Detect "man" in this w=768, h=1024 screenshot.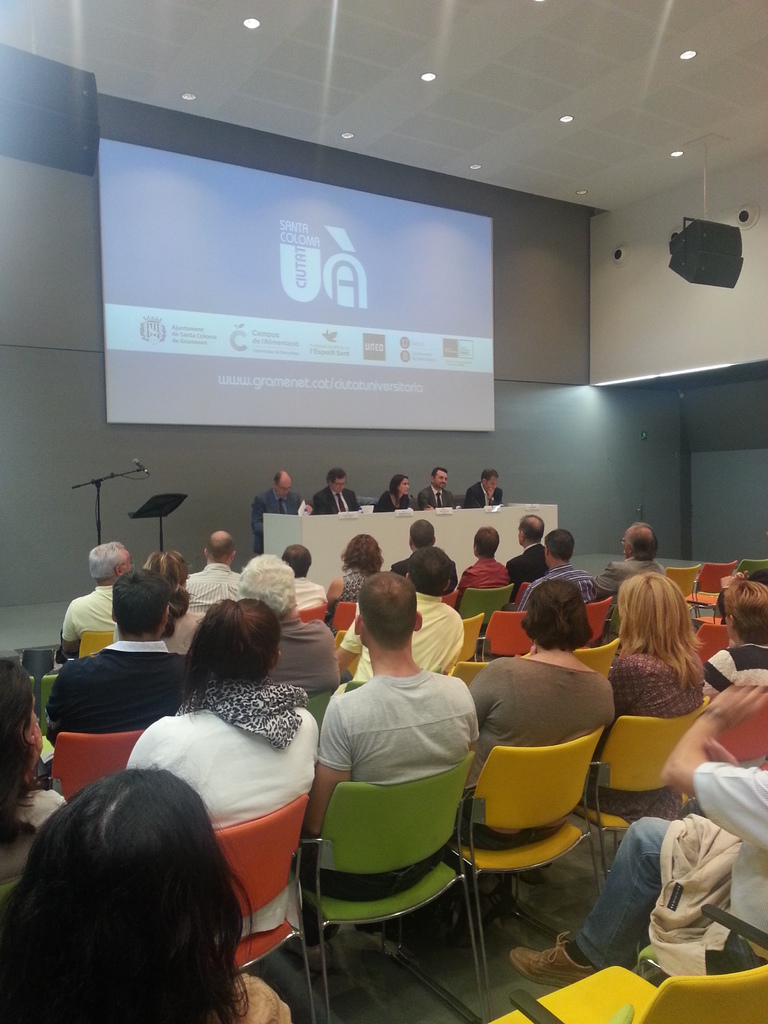
Detection: crop(506, 512, 557, 593).
